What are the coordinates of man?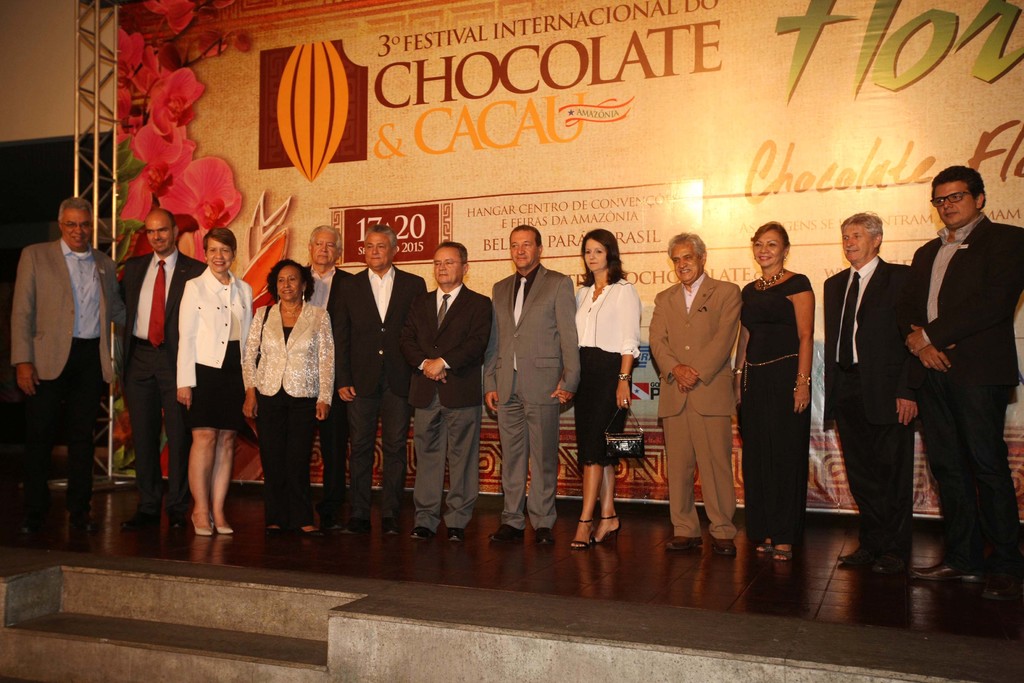
bbox=(115, 208, 209, 531).
